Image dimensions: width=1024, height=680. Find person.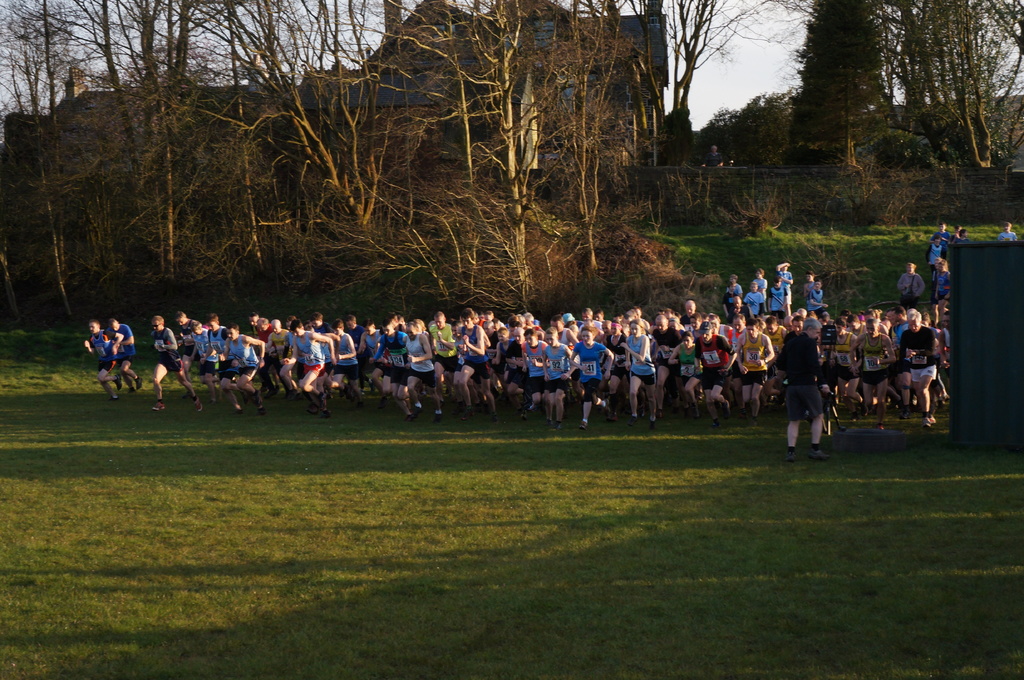
[188,320,223,403].
